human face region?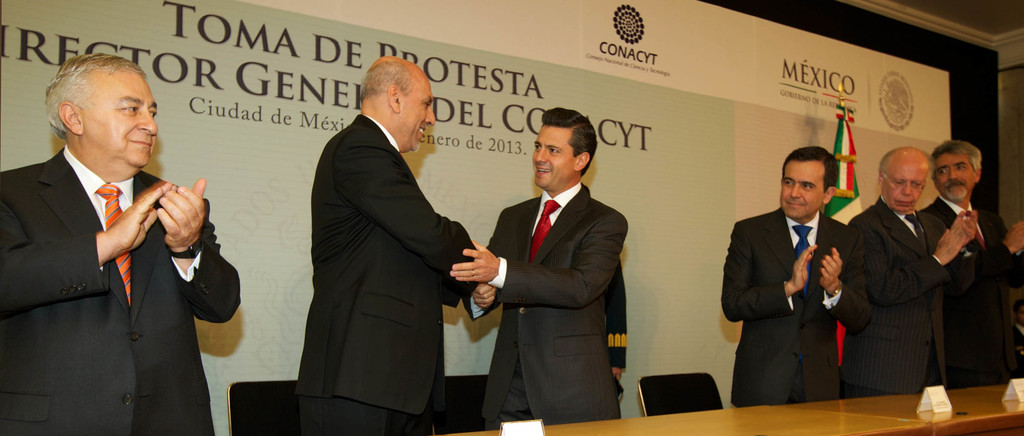
(x1=406, y1=81, x2=435, y2=152)
